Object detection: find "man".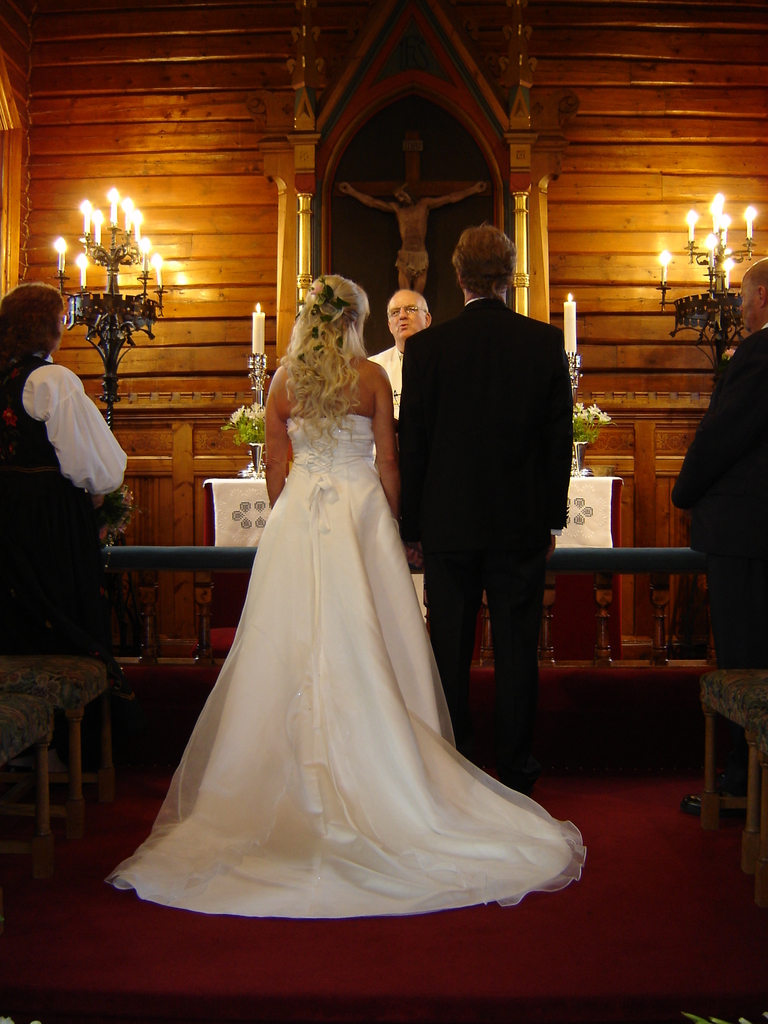
rect(364, 287, 435, 424).
